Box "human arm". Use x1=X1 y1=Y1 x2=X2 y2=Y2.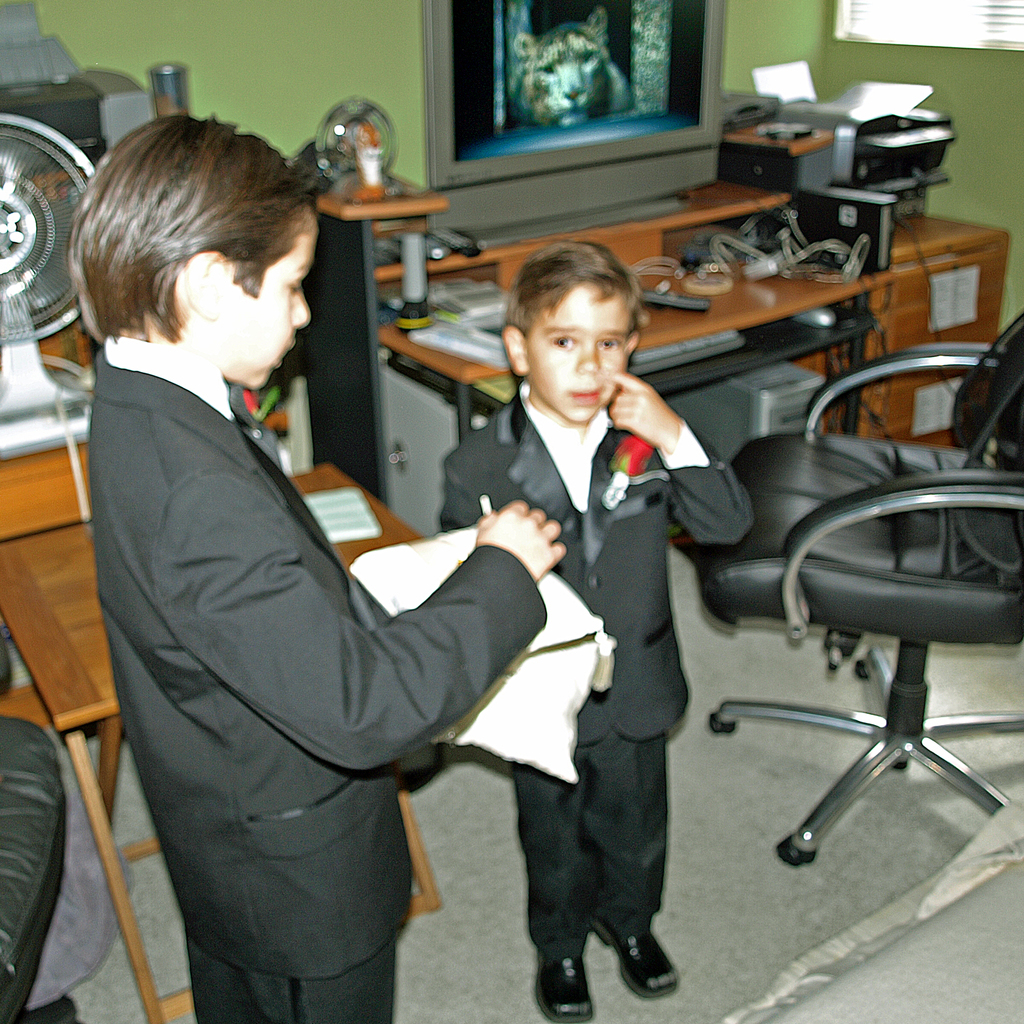
x1=599 y1=365 x2=758 y2=550.
